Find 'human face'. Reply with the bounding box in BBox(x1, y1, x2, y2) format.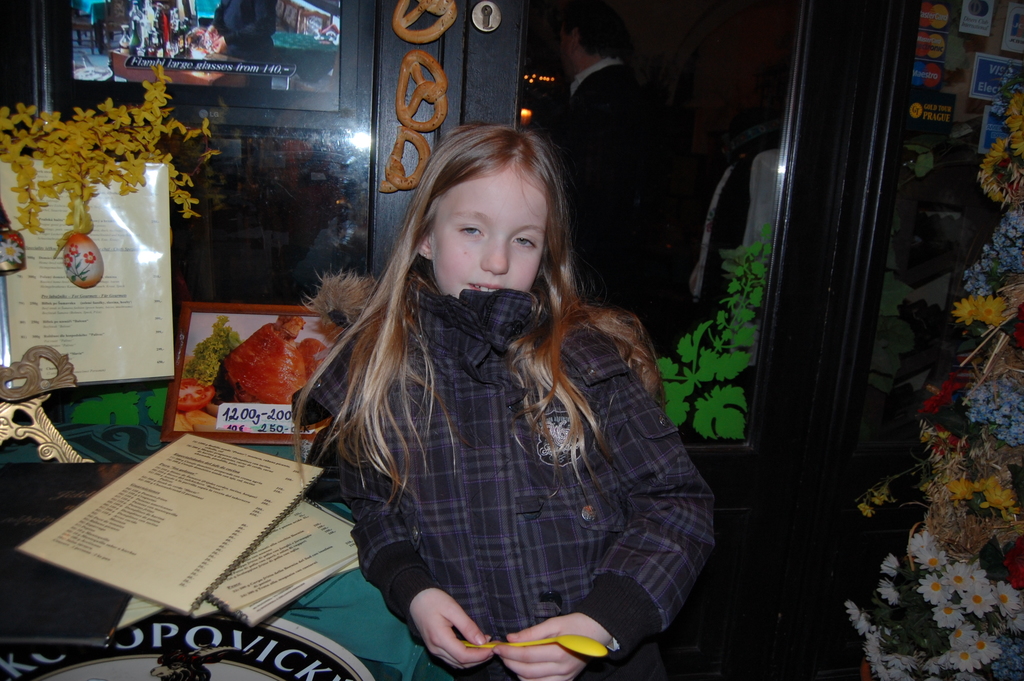
BBox(427, 163, 547, 299).
